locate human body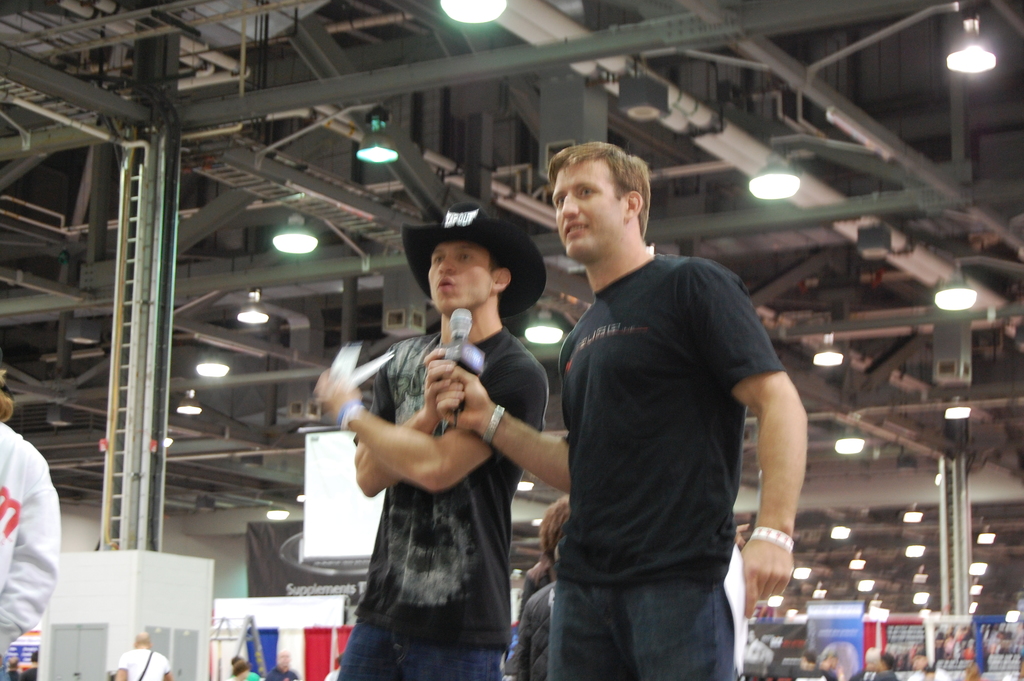
{"x1": 0, "y1": 423, "x2": 65, "y2": 680}
